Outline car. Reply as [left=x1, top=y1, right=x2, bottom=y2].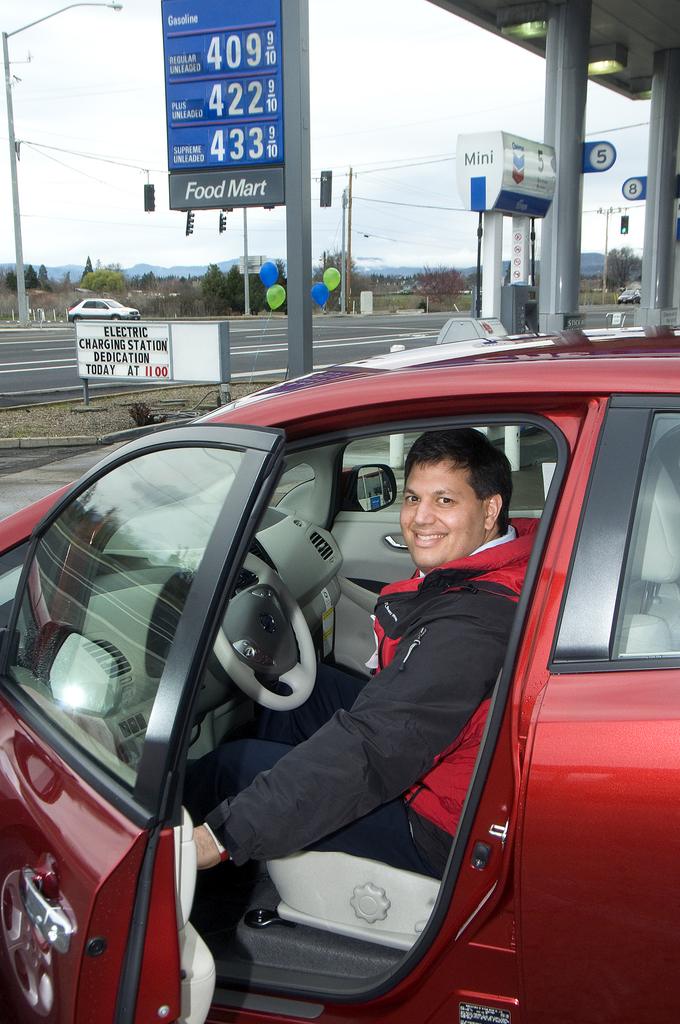
[left=67, top=300, right=143, bottom=319].
